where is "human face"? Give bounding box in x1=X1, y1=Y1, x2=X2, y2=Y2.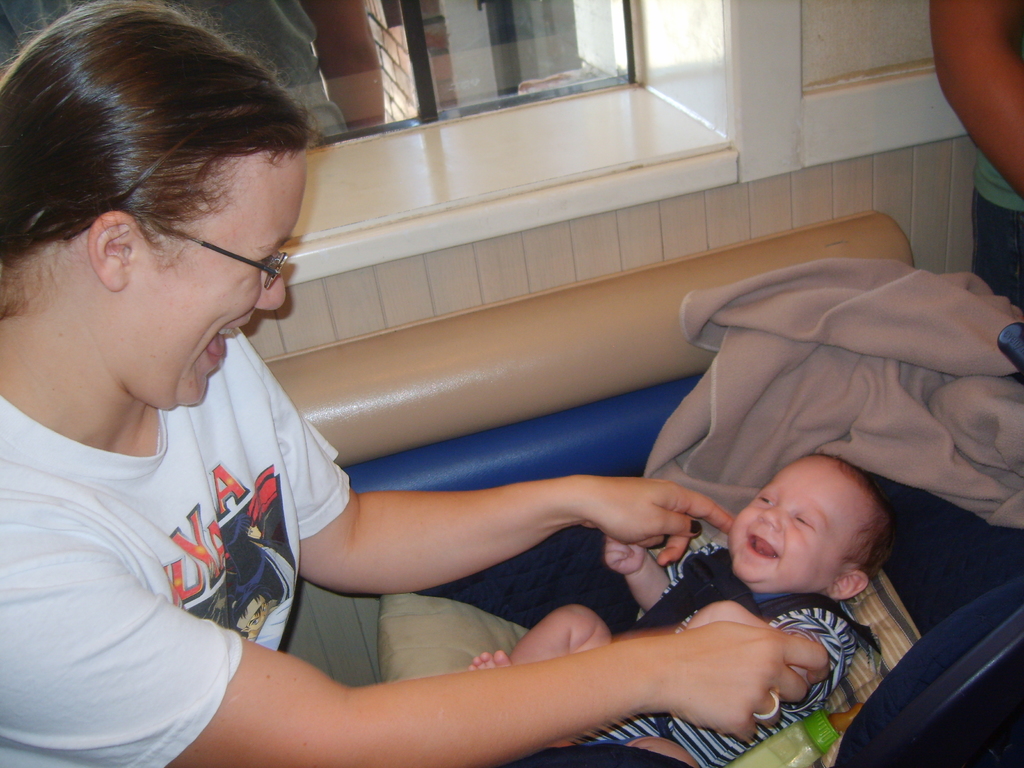
x1=727, y1=454, x2=870, y2=589.
